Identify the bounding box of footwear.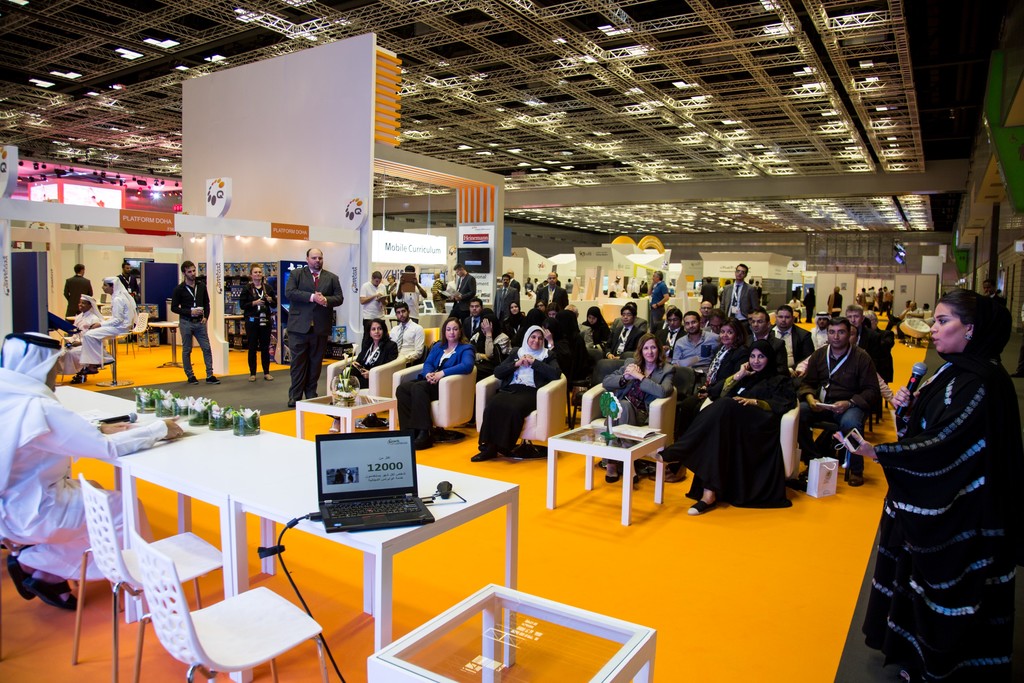
x1=684 y1=500 x2=716 y2=514.
